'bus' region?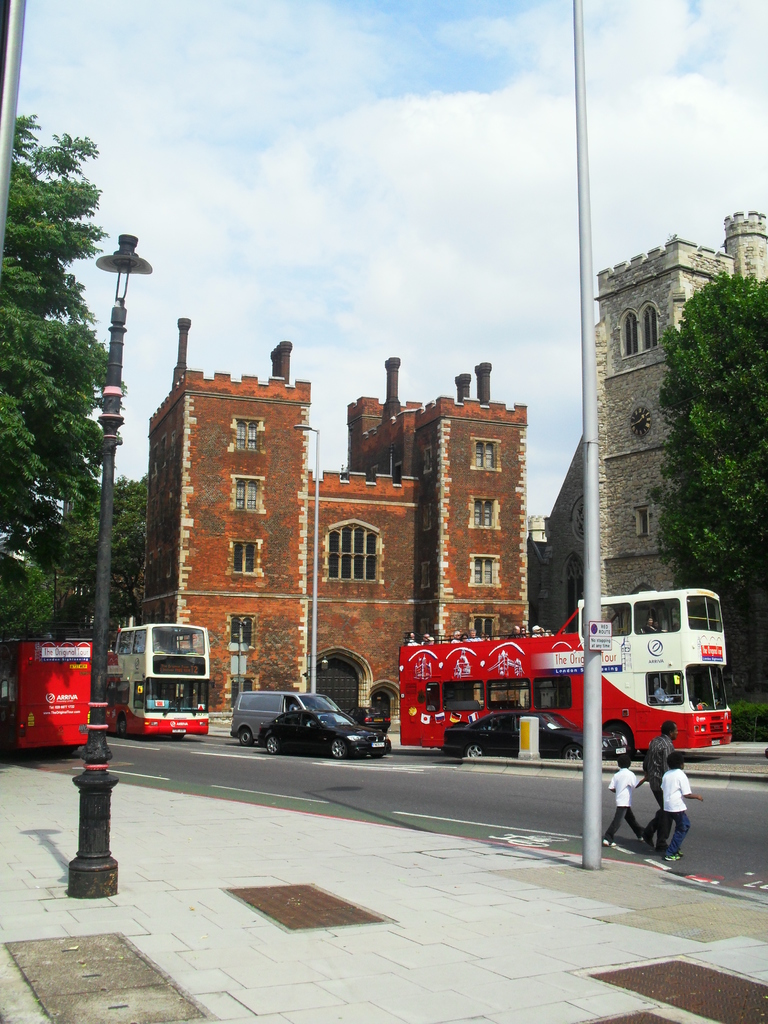
<region>111, 620, 212, 739</region>
